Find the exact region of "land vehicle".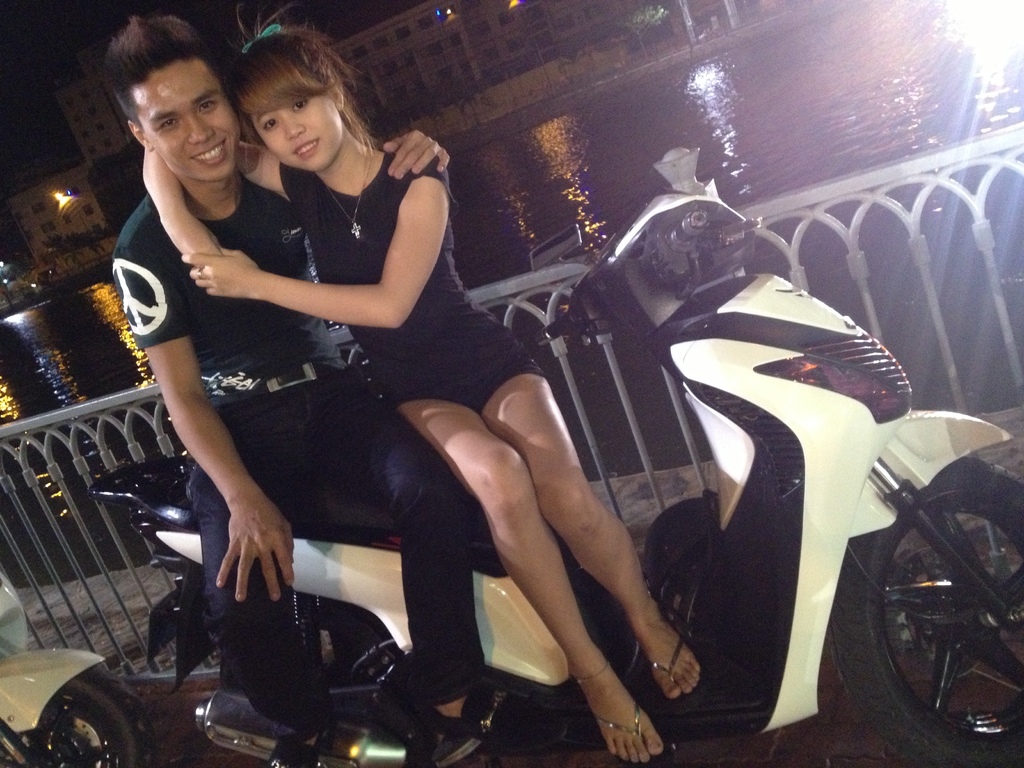
Exact region: l=0, t=572, r=154, b=767.
